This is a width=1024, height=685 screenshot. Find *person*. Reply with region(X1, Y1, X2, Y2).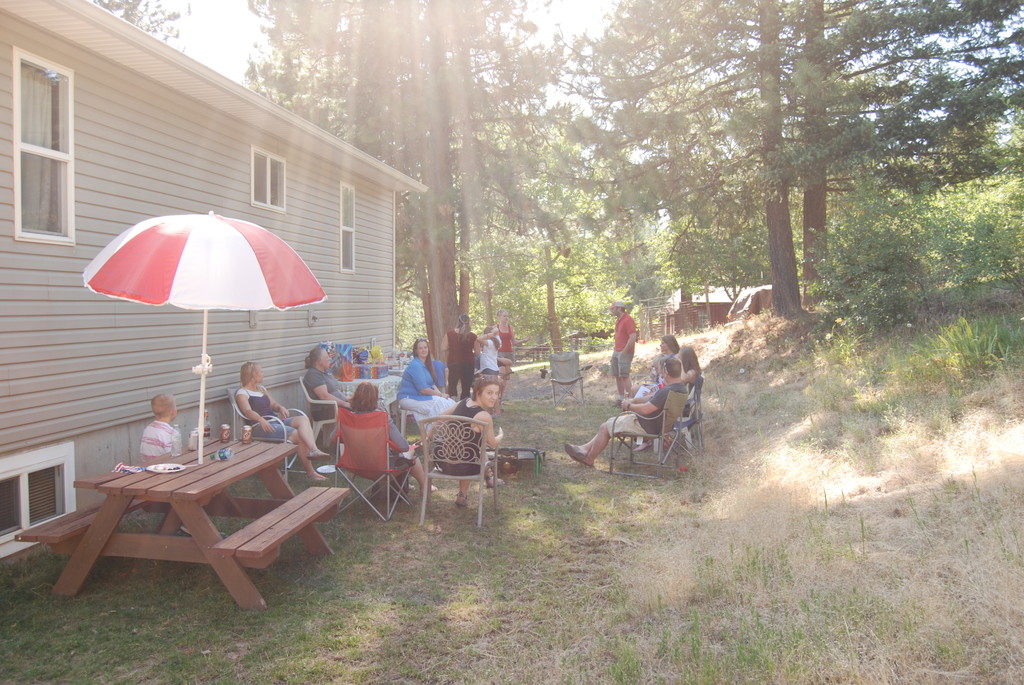
region(652, 334, 678, 372).
